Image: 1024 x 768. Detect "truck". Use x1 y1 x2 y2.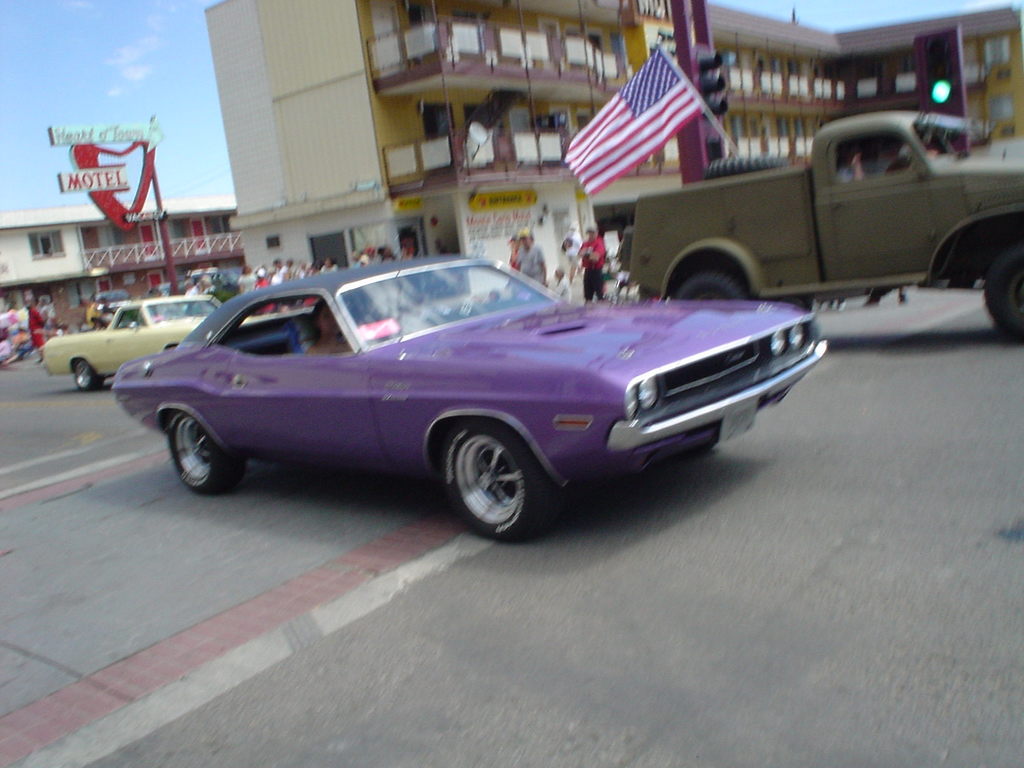
596 96 1023 328.
